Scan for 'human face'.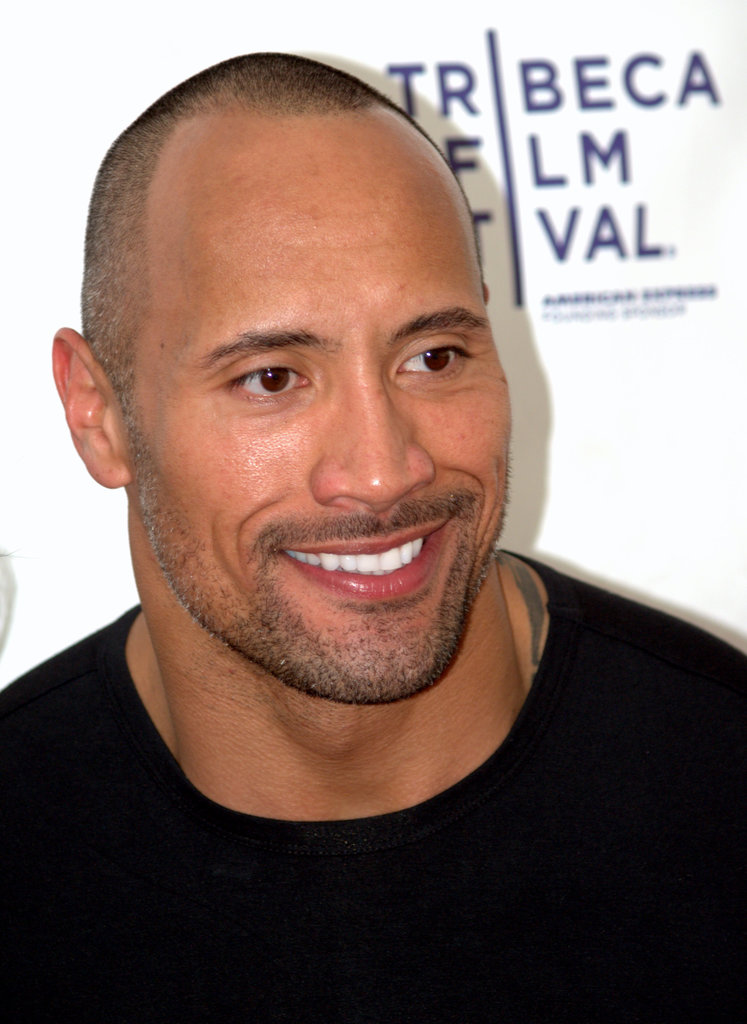
Scan result: 117 134 511 707.
